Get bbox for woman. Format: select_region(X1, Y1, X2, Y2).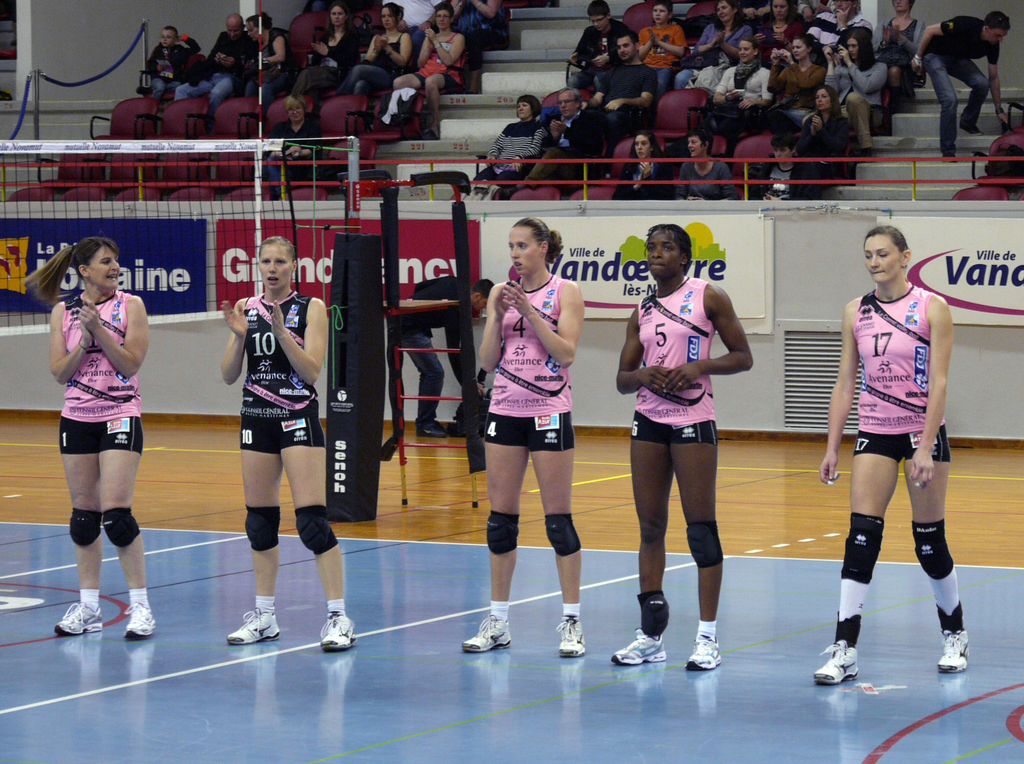
select_region(461, 215, 588, 653).
